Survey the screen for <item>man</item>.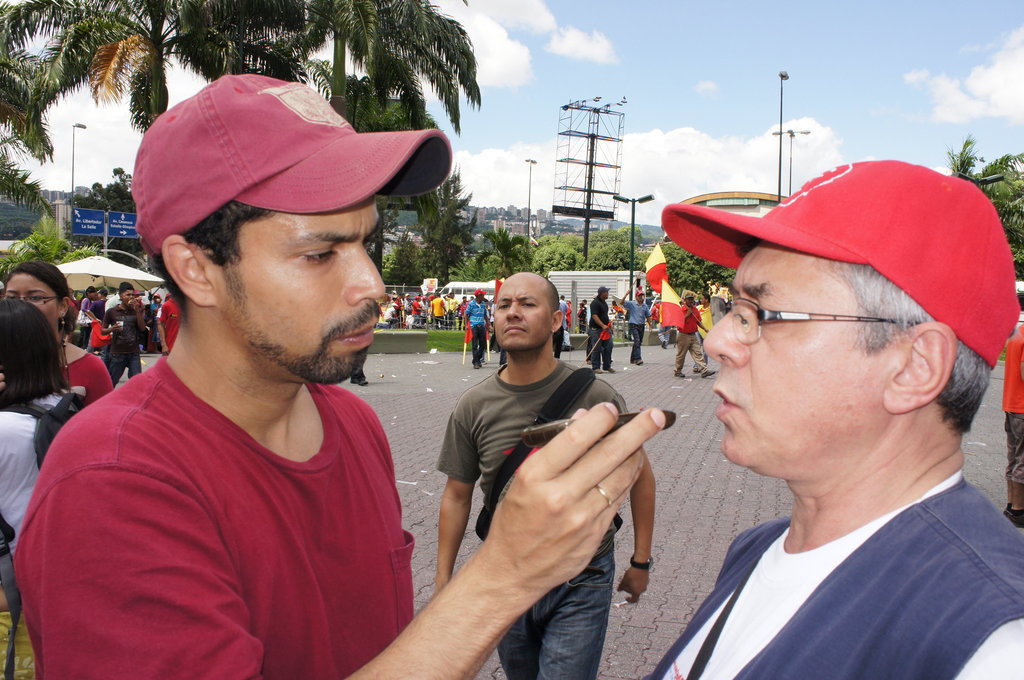
Survey found: {"left": 634, "top": 149, "right": 1023, "bottom": 679}.
